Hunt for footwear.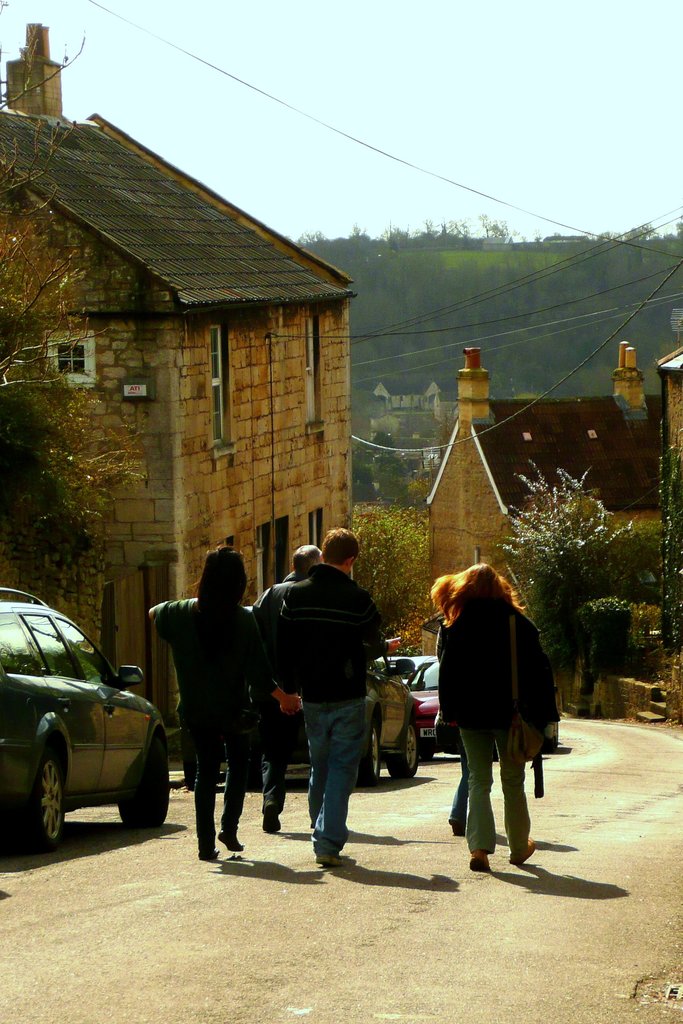
Hunted down at (469,849,490,874).
